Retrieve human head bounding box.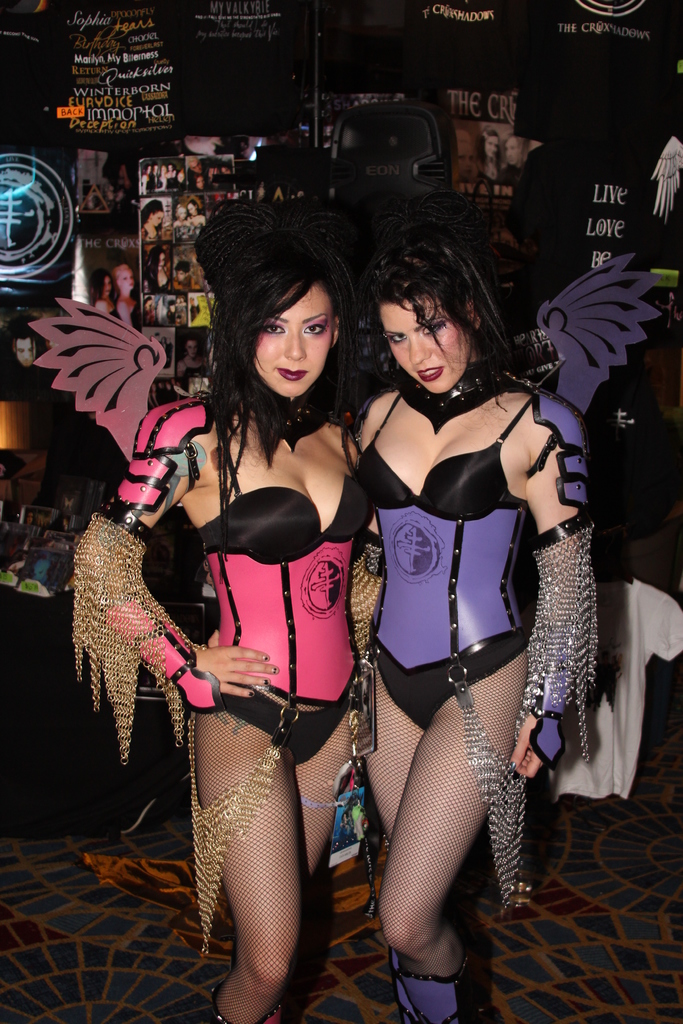
Bounding box: box(480, 130, 501, 162).
